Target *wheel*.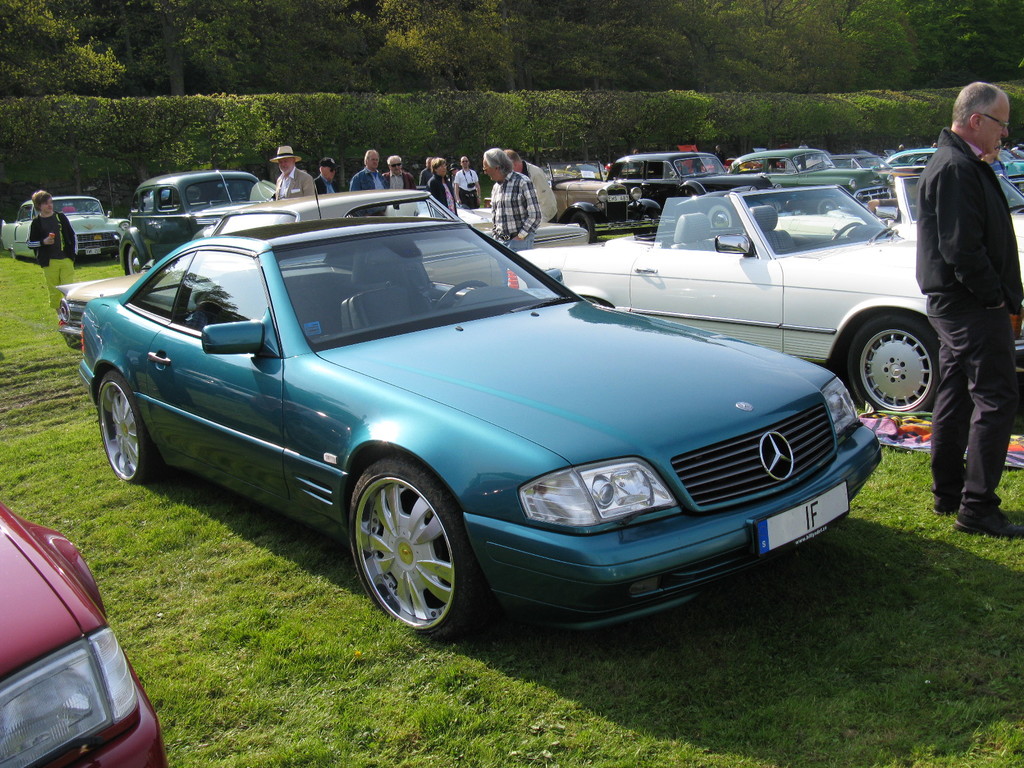
Target region: select_region(435, 278, 491, 311).
